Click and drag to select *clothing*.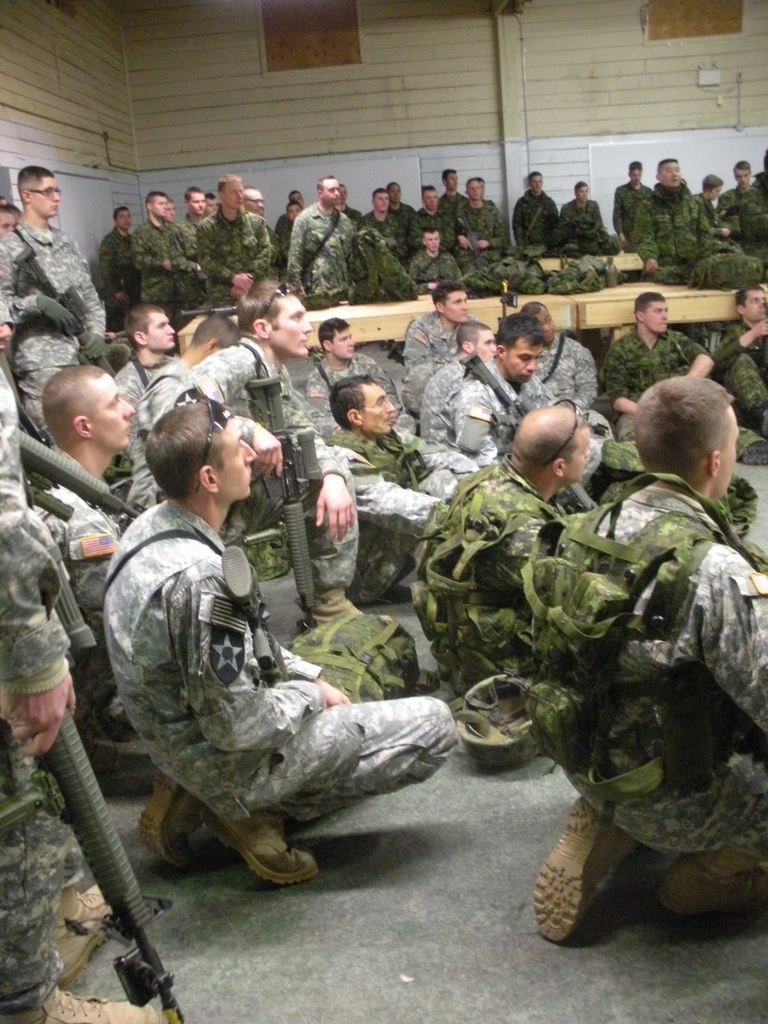
Selection: [0, 227, 127, 345].
